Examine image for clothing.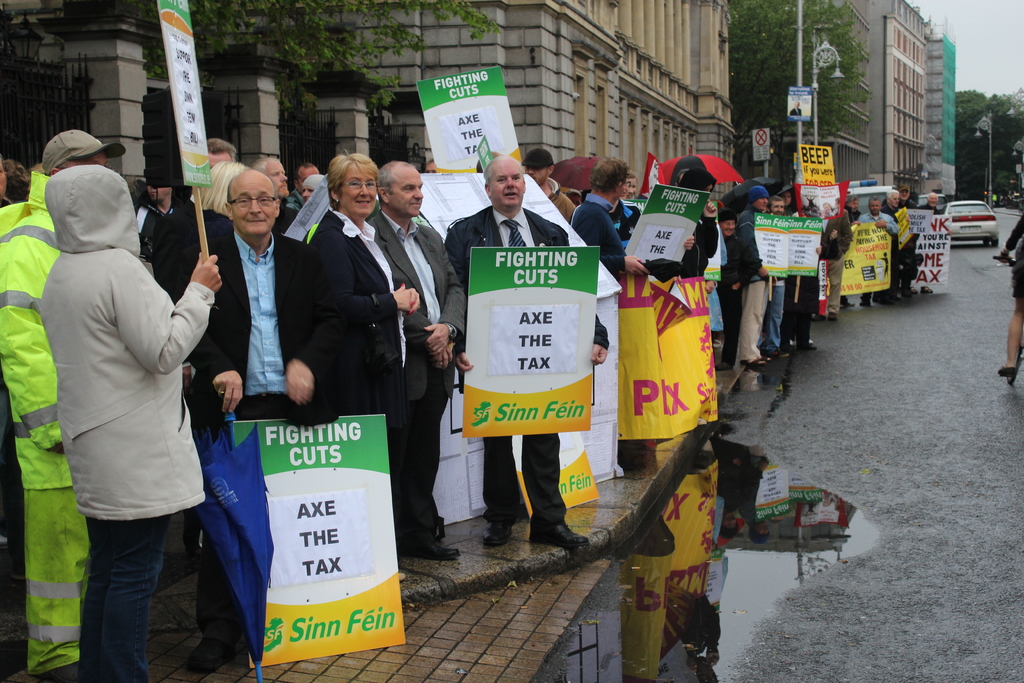
Examination result: [303,204,409,530].
